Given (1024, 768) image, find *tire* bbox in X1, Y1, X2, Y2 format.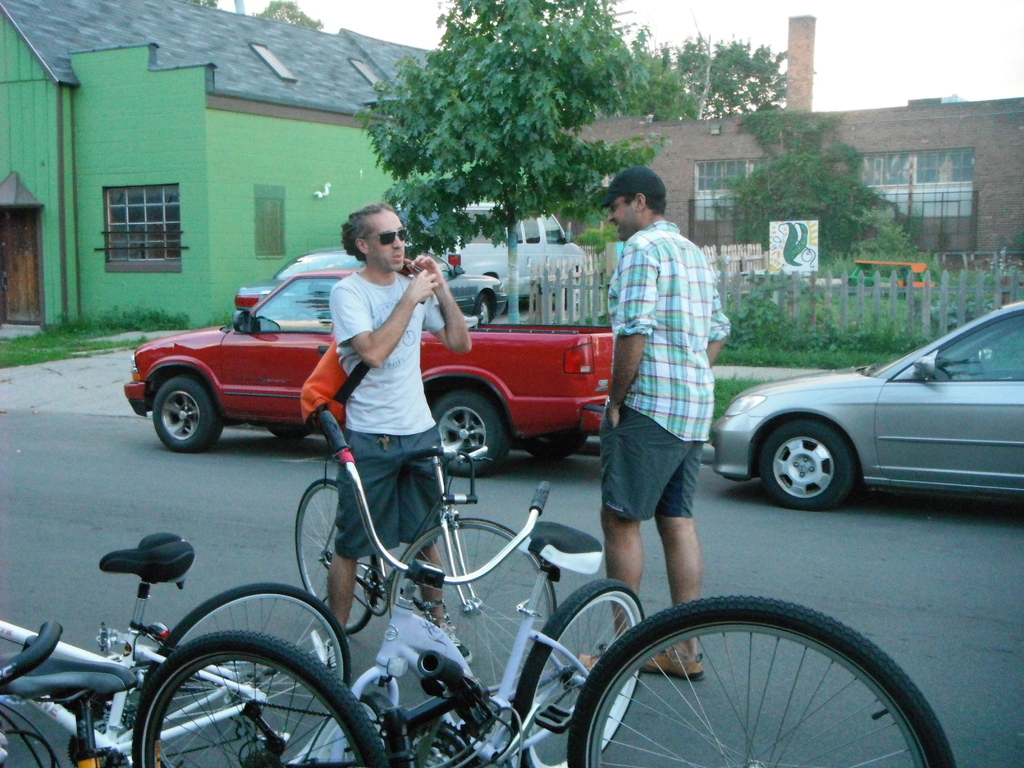
390, 519, 558, 694.
